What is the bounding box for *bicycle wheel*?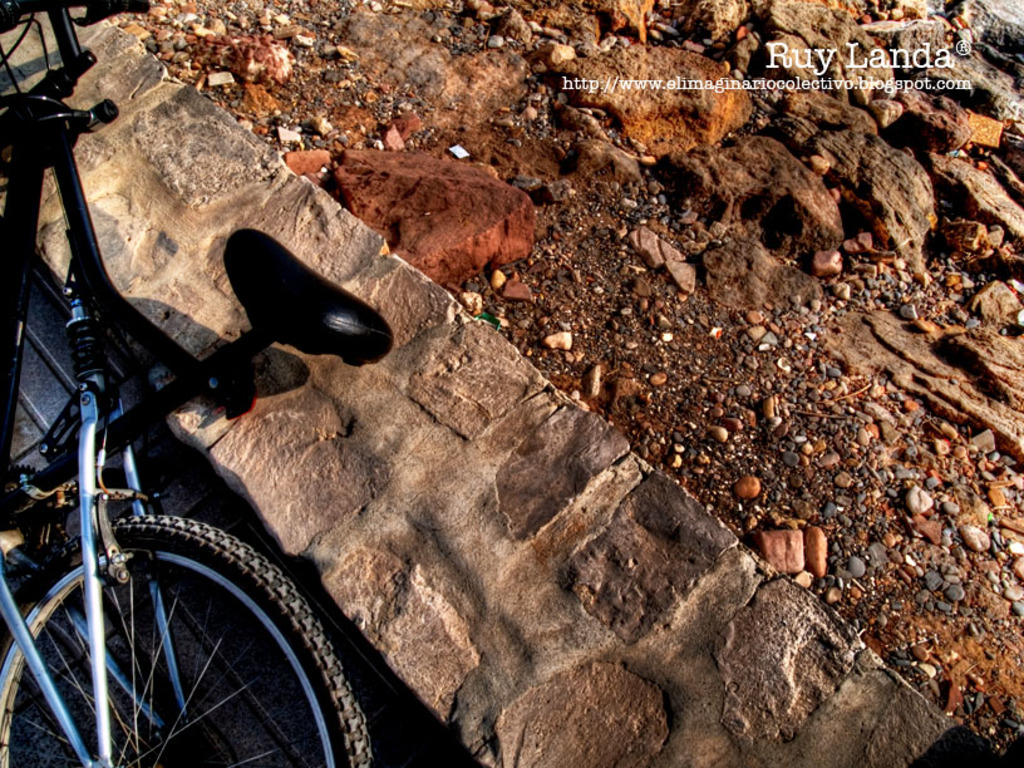
(left=23, top=474, right=353, bottom=753).
